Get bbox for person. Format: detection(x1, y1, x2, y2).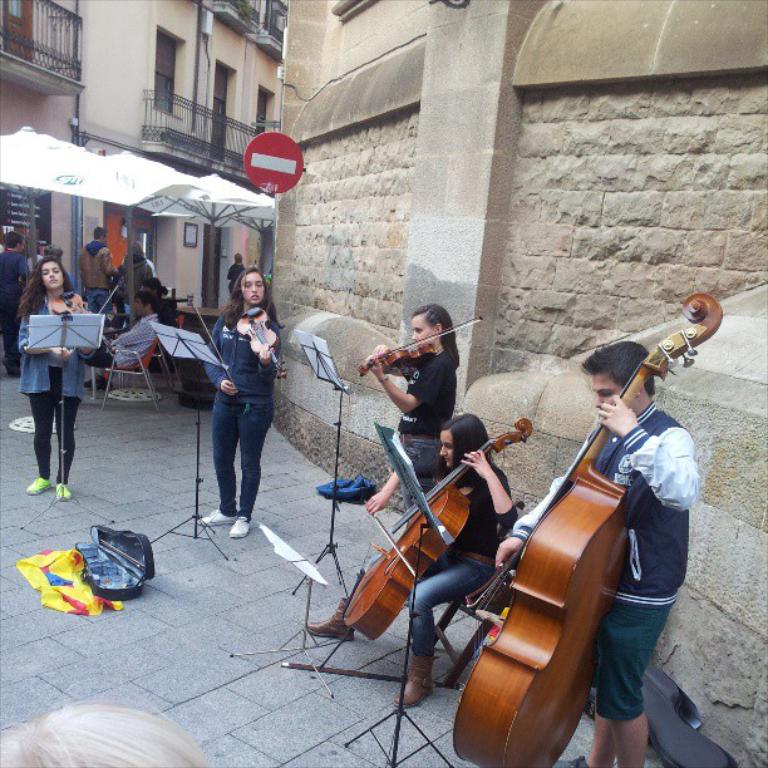
detection(307, 410, 523, 712).
